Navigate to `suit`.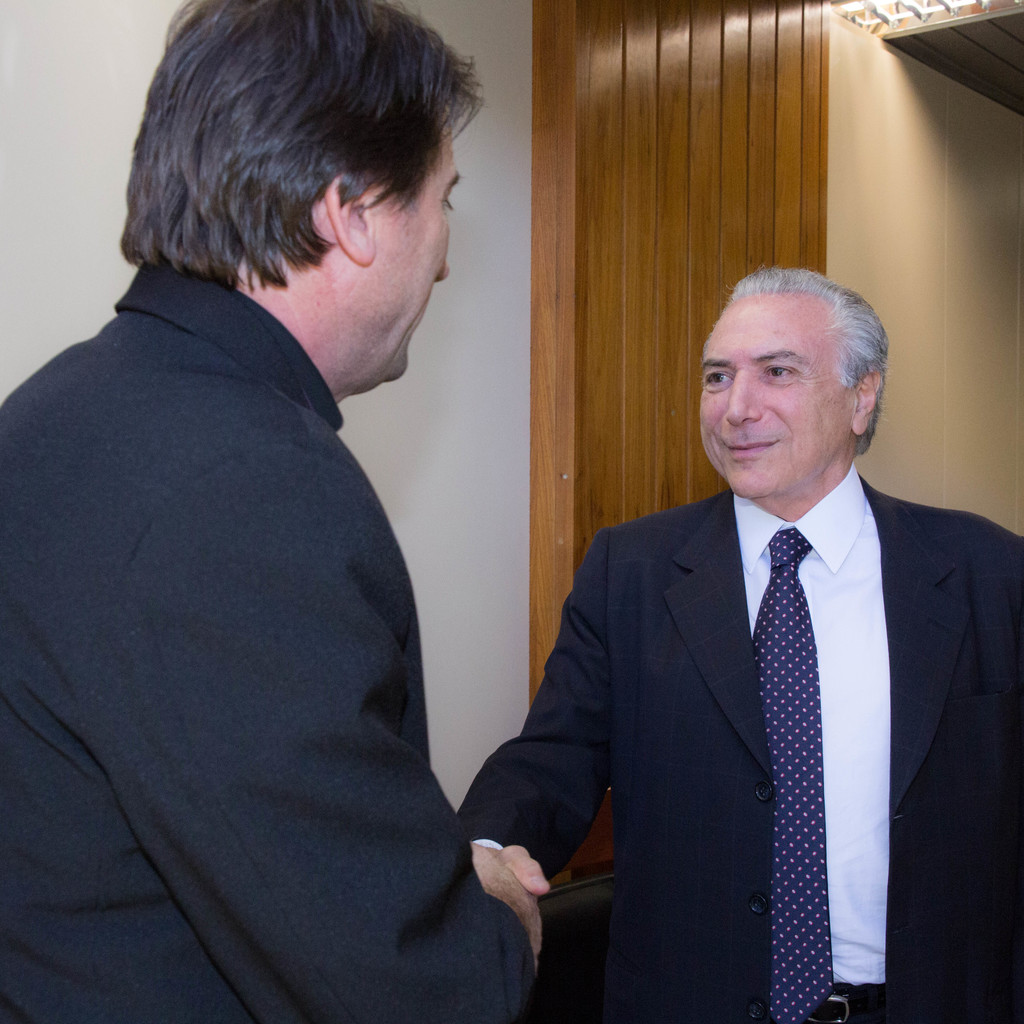
Navigation target: detection(454, 459, 1023, 1023).
